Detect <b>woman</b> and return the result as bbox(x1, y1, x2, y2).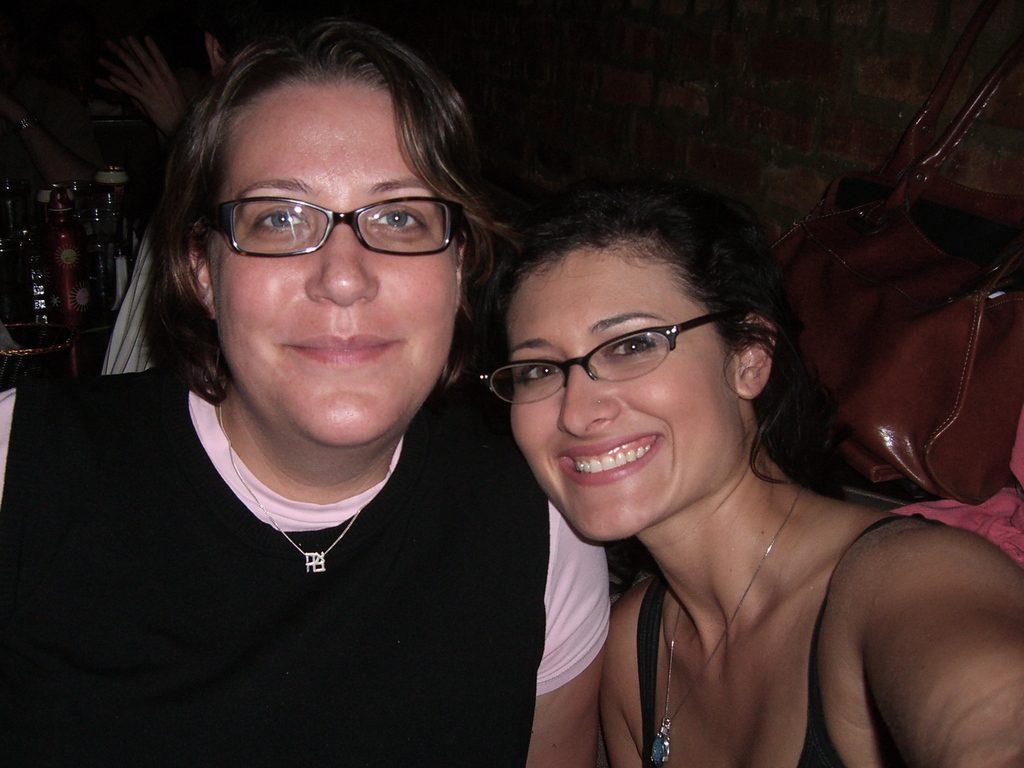
bbox(440, 155, 984, 767).
